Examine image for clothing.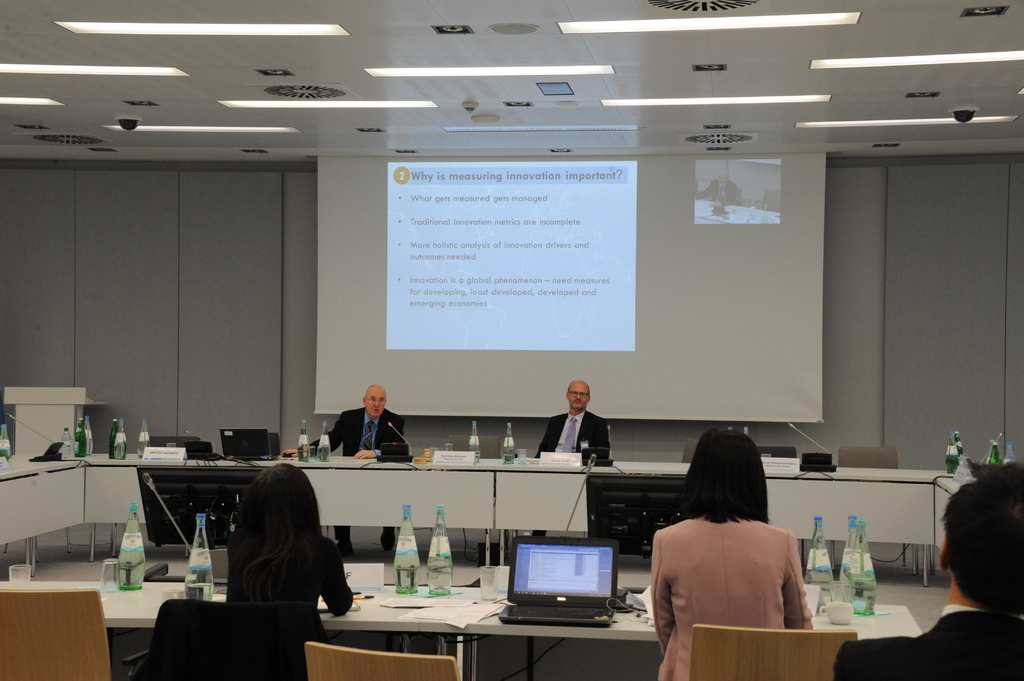
Examination result: l=819, t=597, r=1021, b=680.
